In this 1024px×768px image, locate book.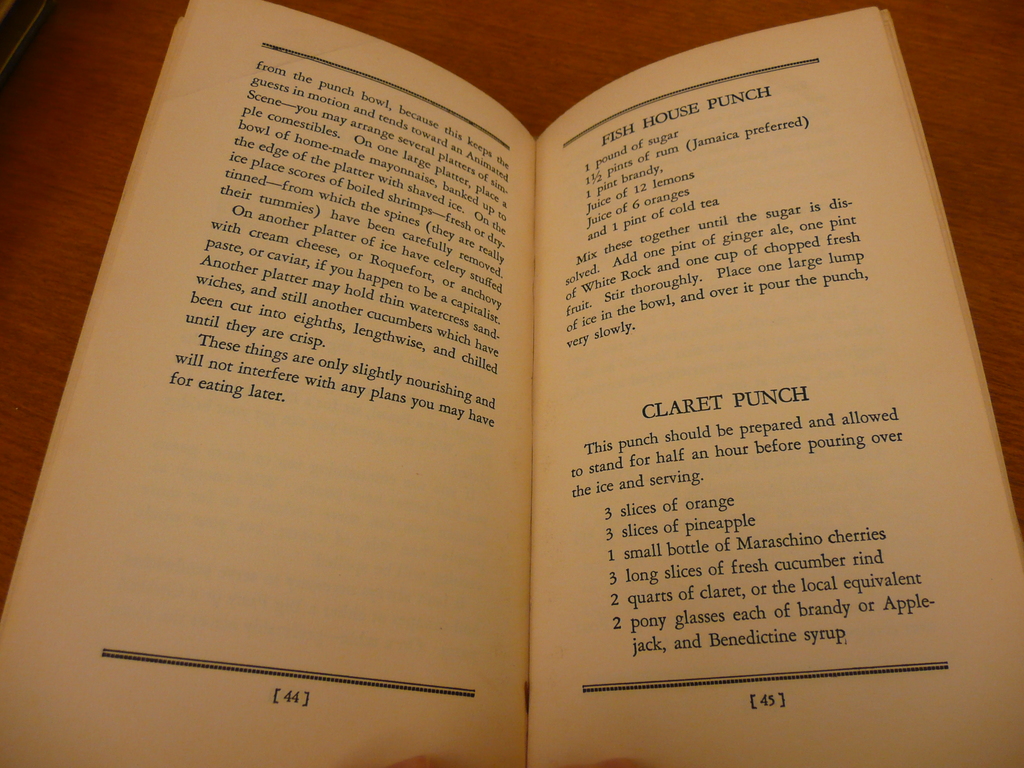
Bounding box: x1=0 y1=4 x2=1023 y2=767.
